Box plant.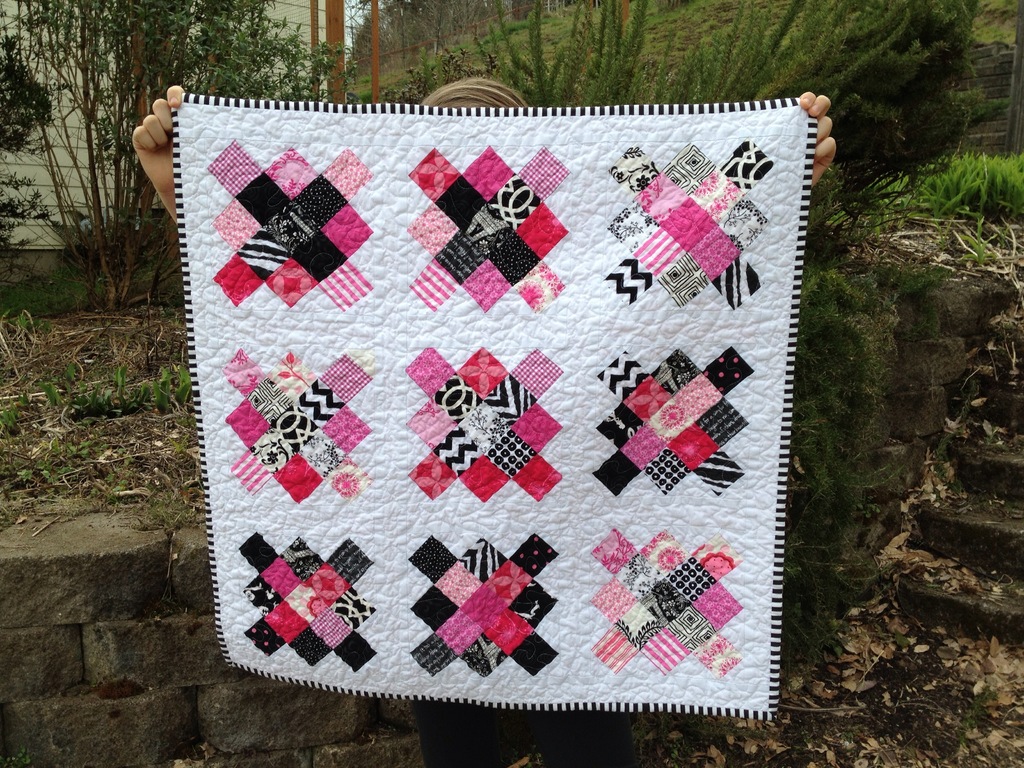
rect(0, 742, 34, 767).
